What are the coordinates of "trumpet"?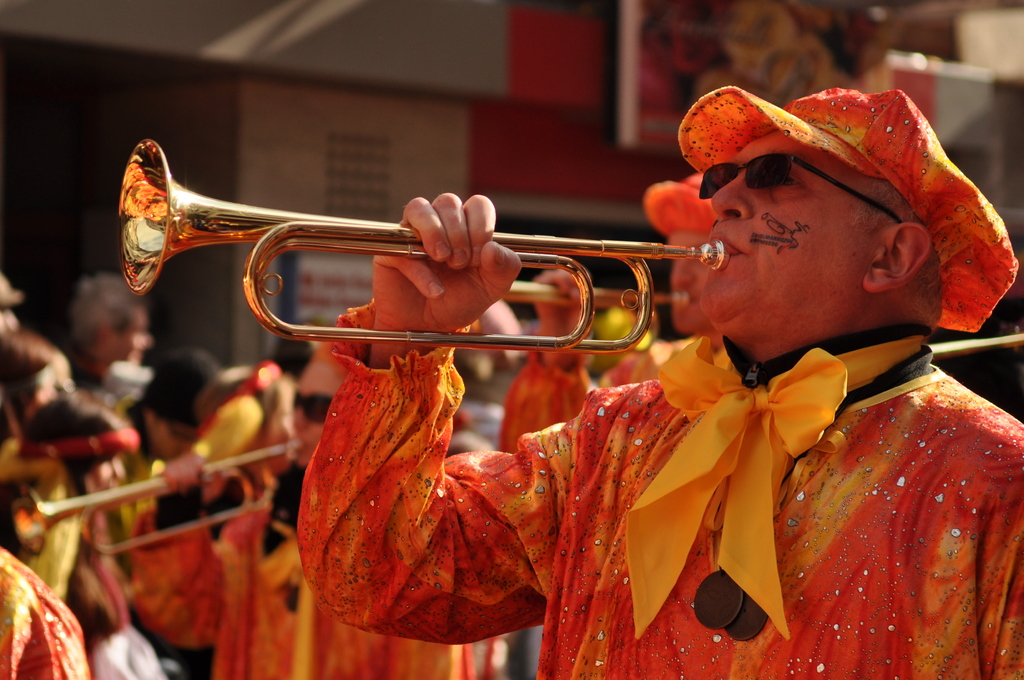
left=138, top=148, right=744, bottom=353.
